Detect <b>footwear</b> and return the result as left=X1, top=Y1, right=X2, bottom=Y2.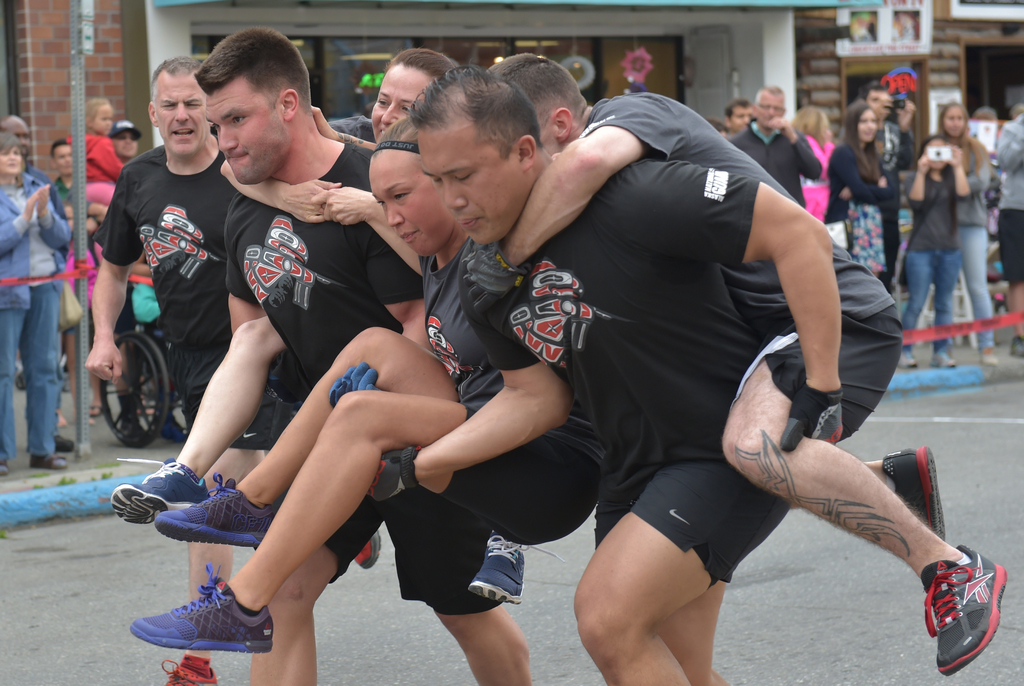
left=108, top=457, right=213, bottom=525.
